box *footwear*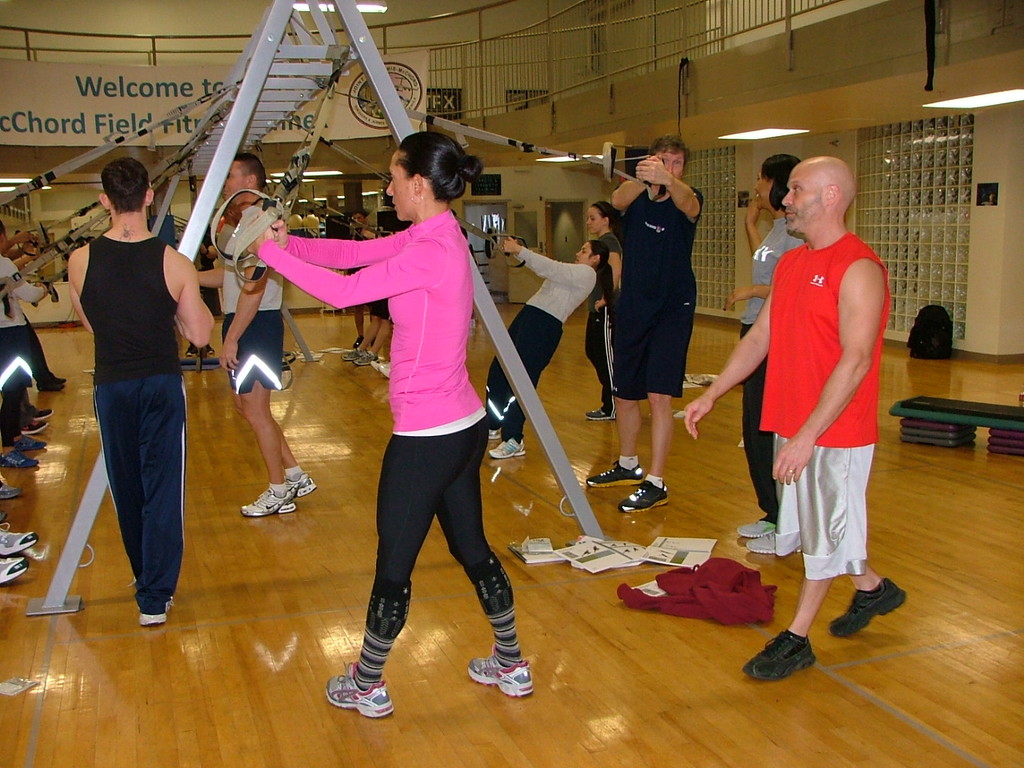
0/526/39/555
